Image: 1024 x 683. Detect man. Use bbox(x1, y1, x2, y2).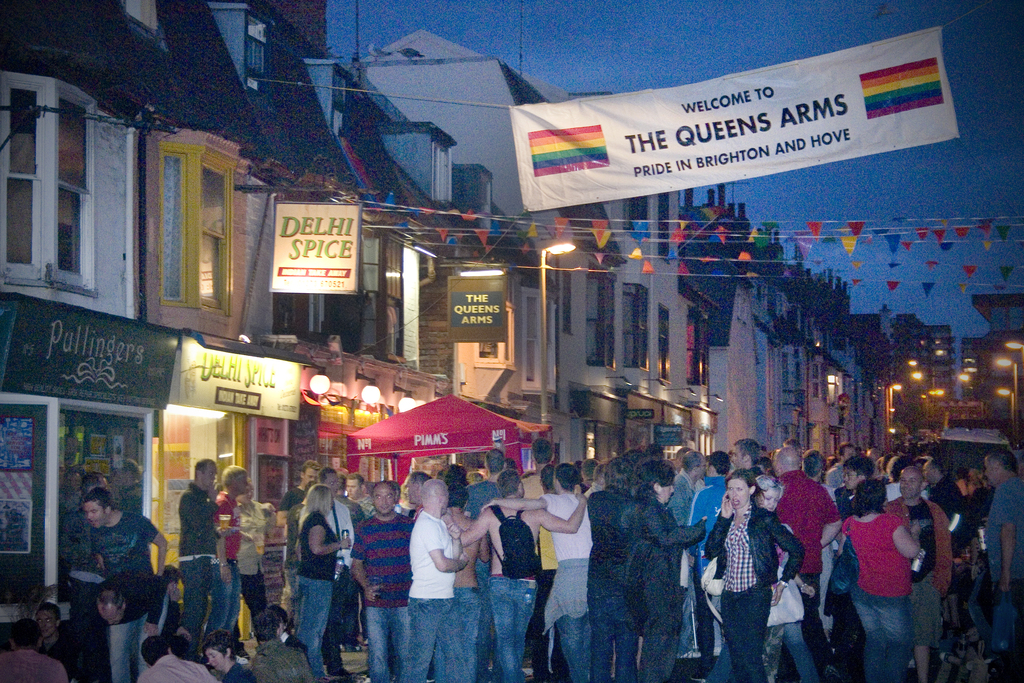
bbox(671, 449, 692, 471).
